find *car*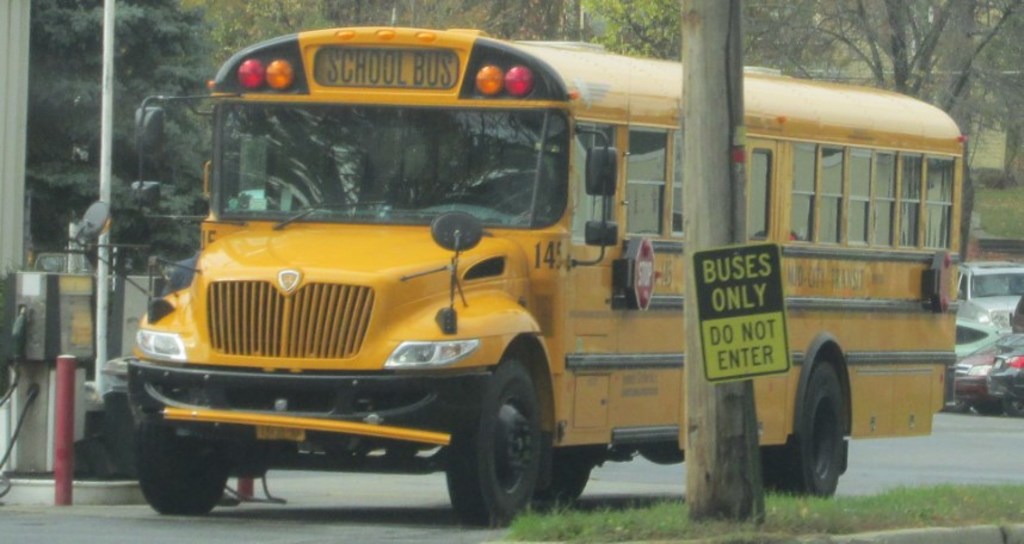
BBox(954, 333, 1023, 418)
